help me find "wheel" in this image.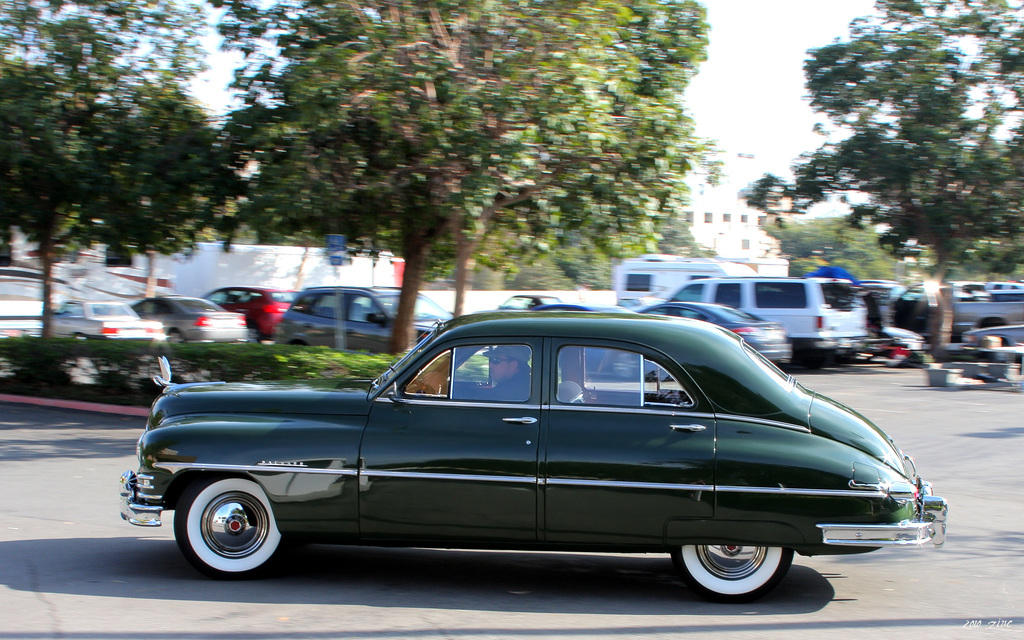
Found it: detection(173, 472, 289, 579).
